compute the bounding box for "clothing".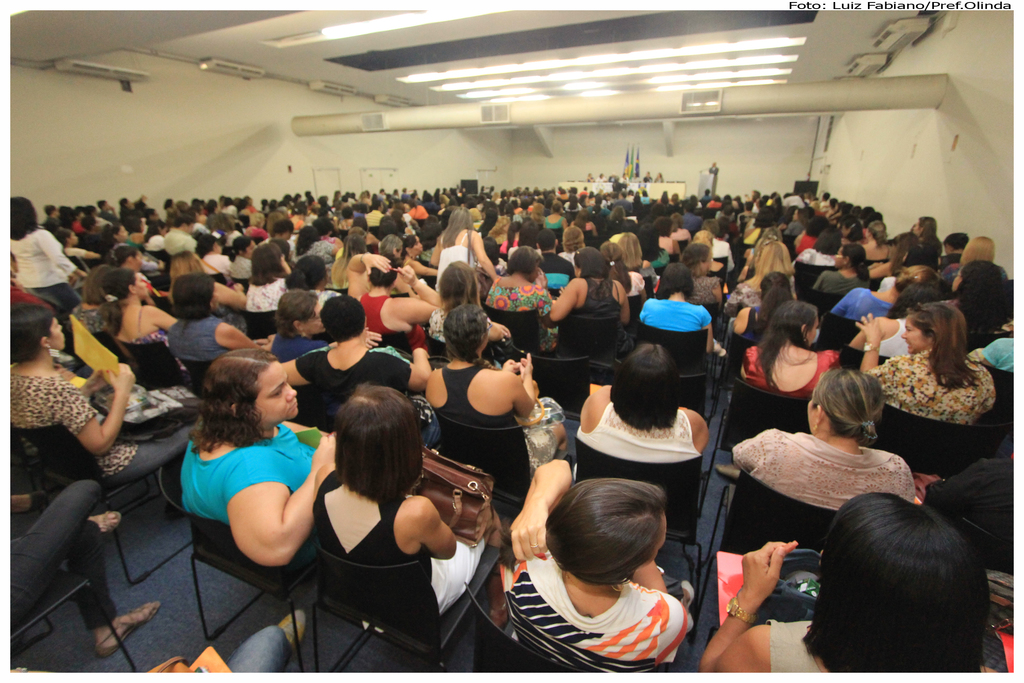
locate(77, 227, 111, 255).
